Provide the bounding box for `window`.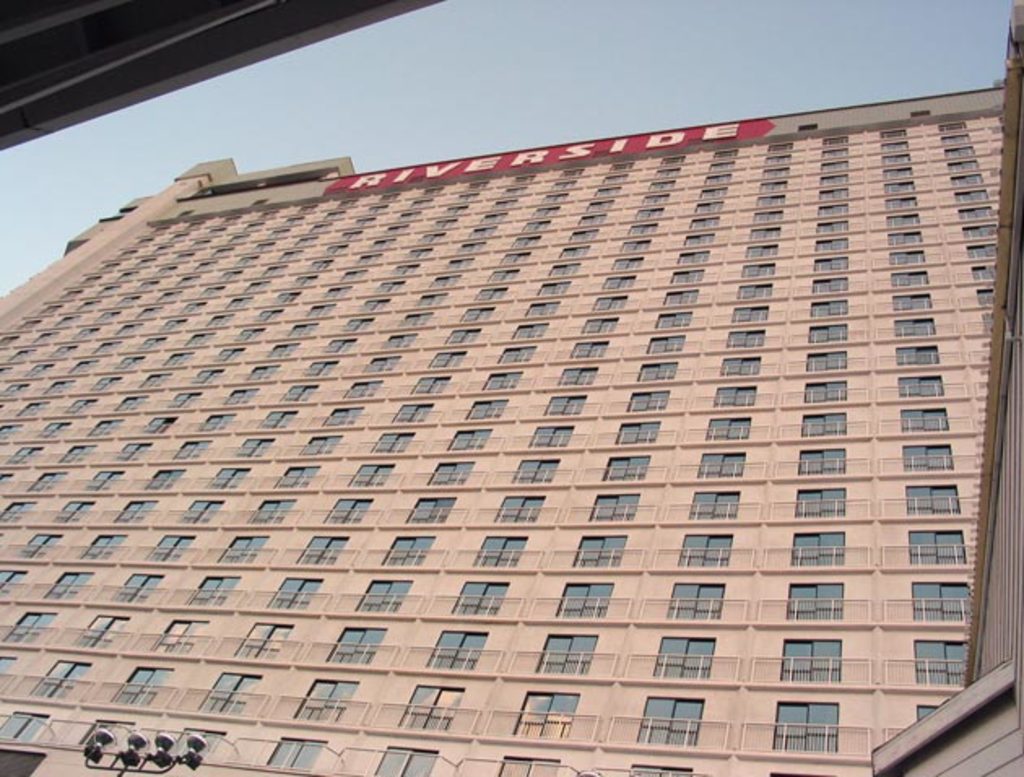
689 491 735 510.
